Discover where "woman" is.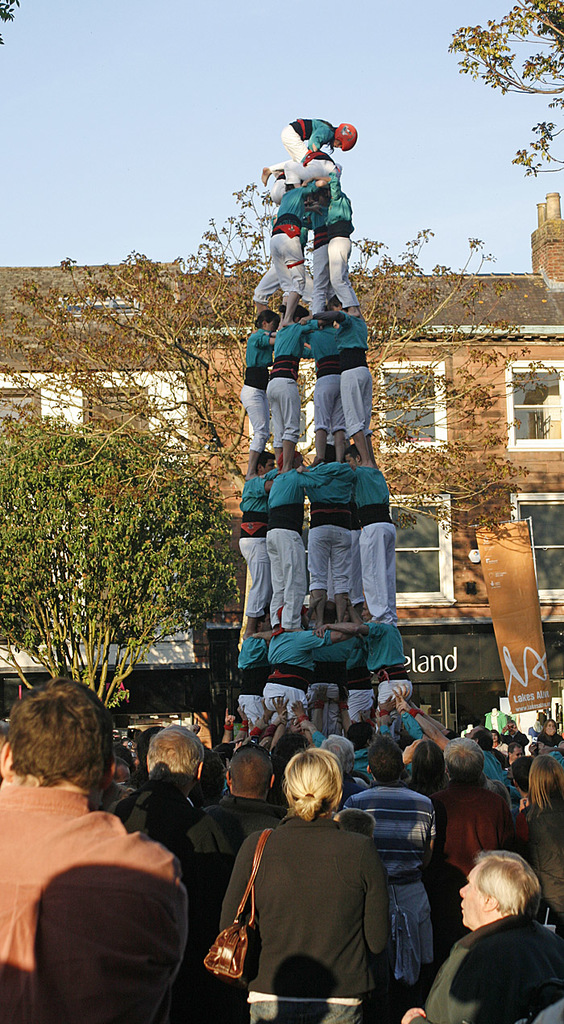
Discovered at (left=402, top=739, right=448, bottom=790).
